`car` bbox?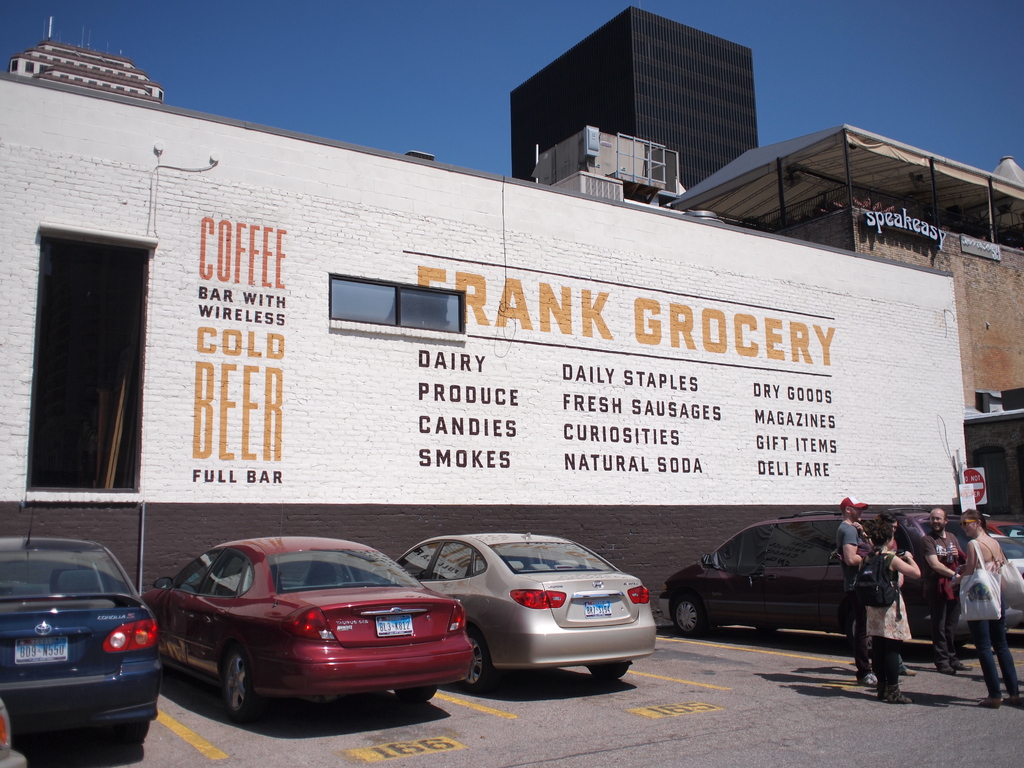
[left=979, top=521, right=1023, bottom=537]
